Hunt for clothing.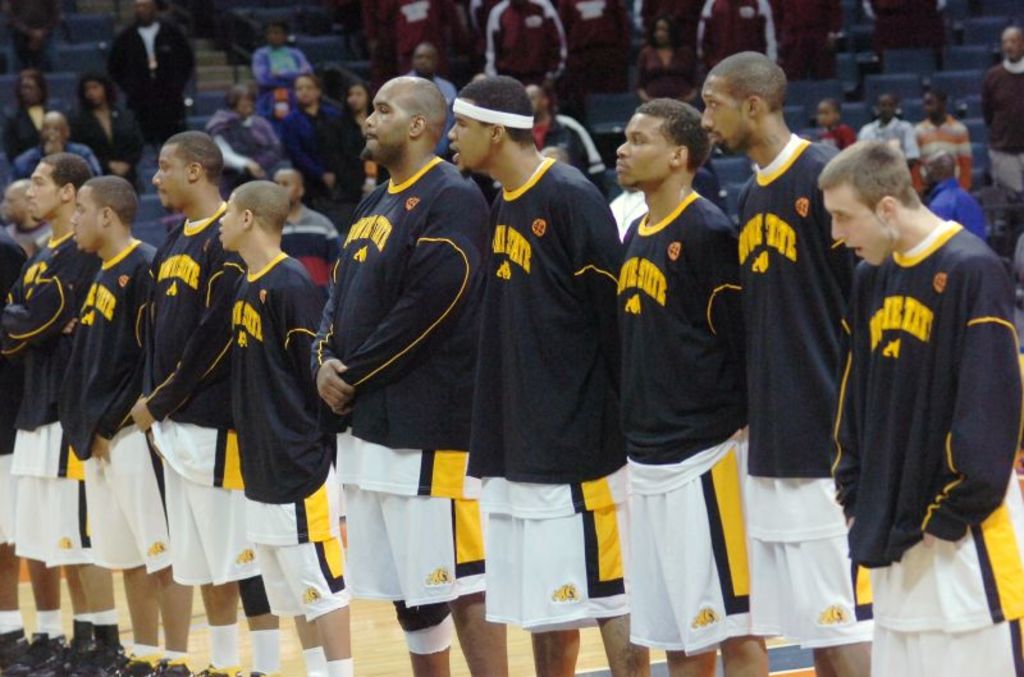
Hunted down at [625, 20, 703, 113].
